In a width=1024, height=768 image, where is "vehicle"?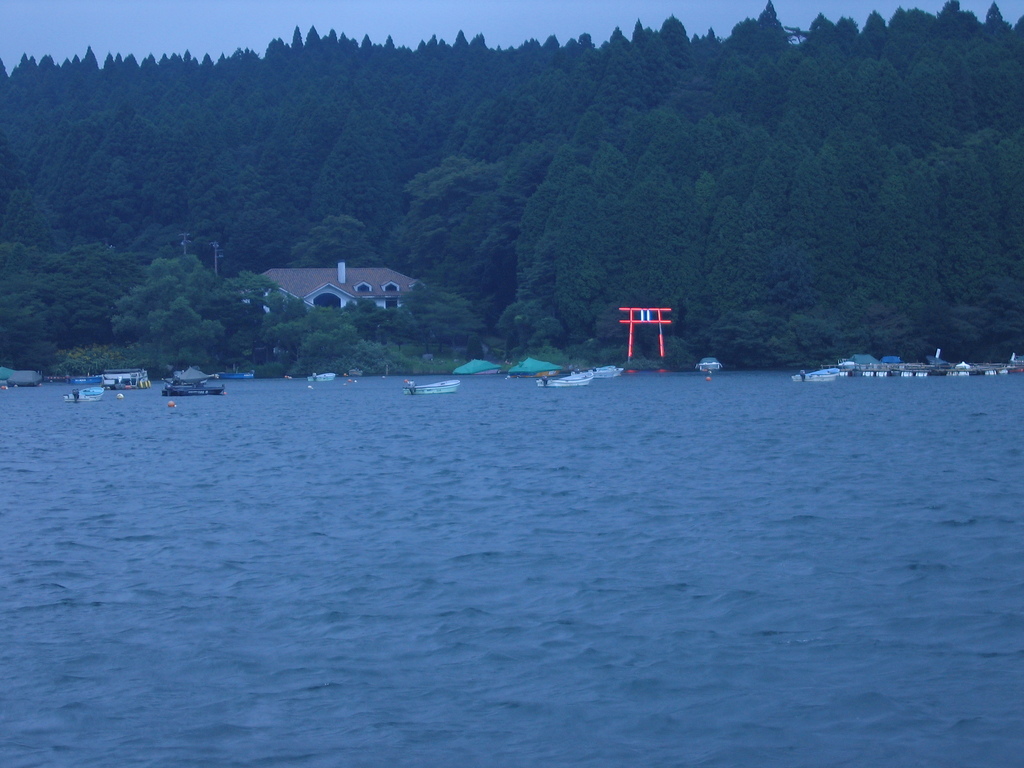
select_region(161, 366, 225, 399).
